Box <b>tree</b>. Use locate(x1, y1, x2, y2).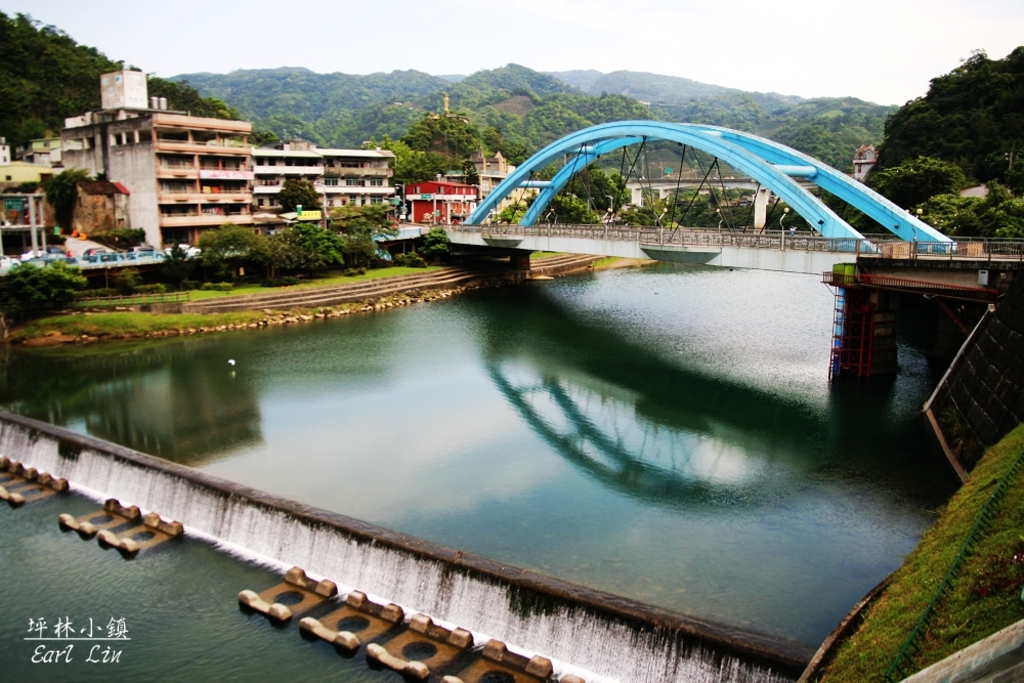
locate(286, 220, 349, 271).
